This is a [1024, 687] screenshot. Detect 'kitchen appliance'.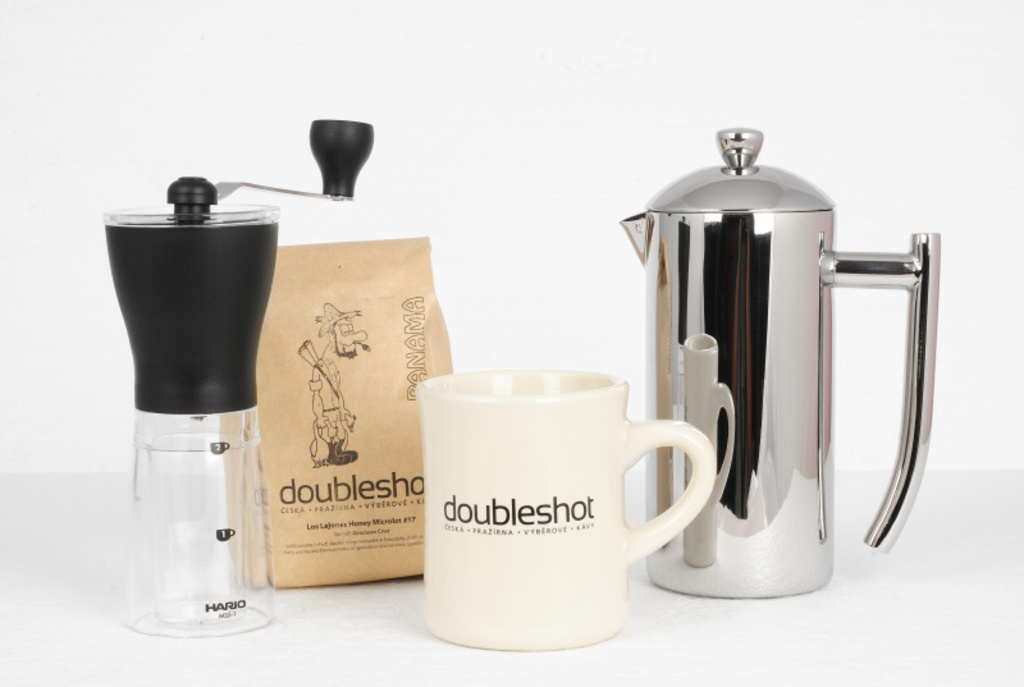
{"left": 206, "top": 122, "right": 356, "bottom": 241}.
